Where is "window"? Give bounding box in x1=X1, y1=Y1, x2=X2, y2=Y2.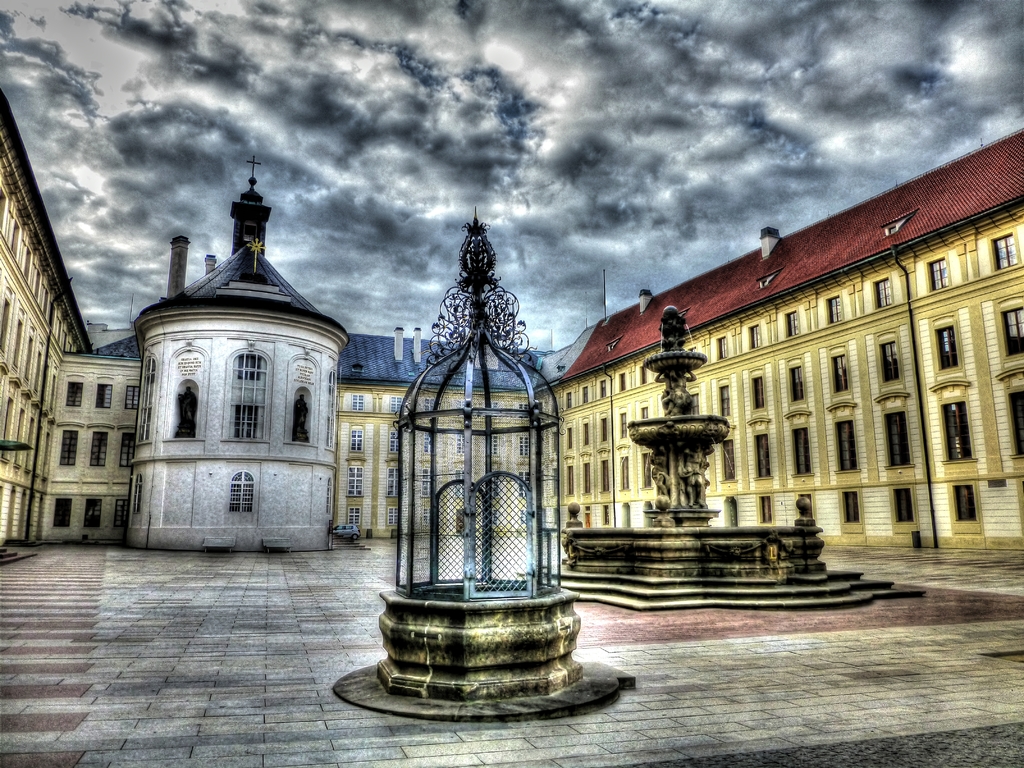
x1=95, y1=383, x2=111, y2=409.
